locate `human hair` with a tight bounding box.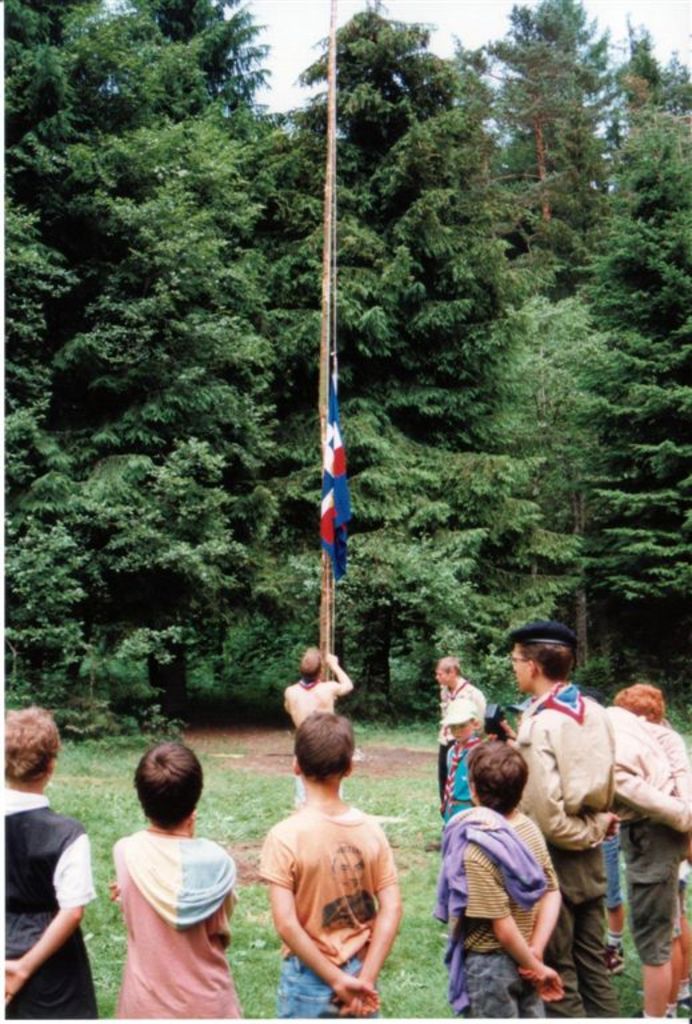
521,640,576,677.
